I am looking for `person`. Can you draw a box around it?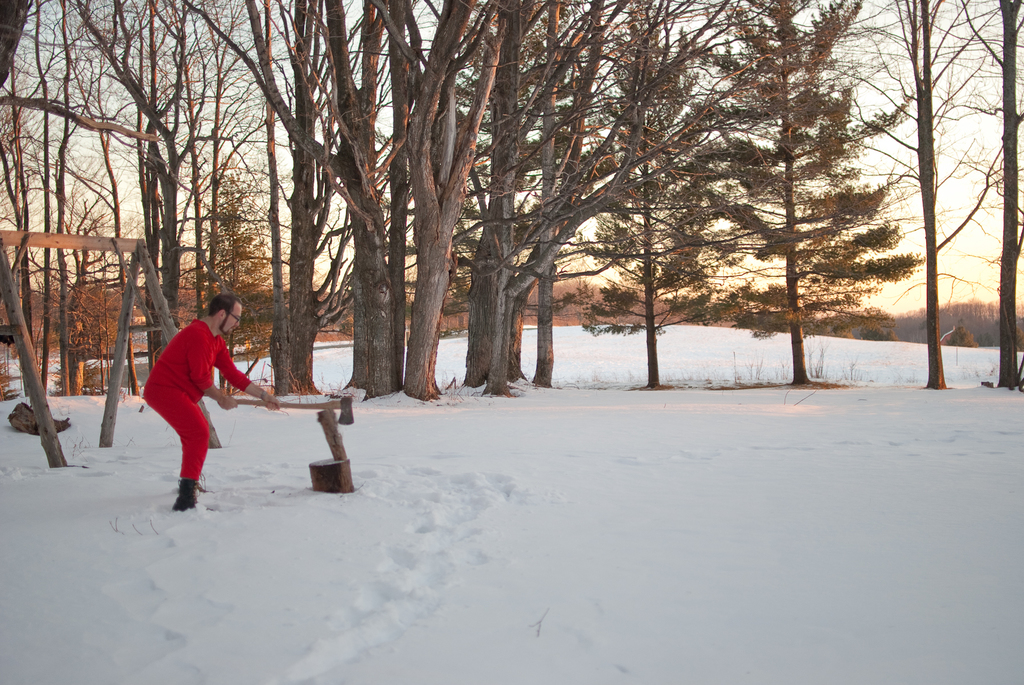
Sure, the bounding box is 131 288 249 515.
